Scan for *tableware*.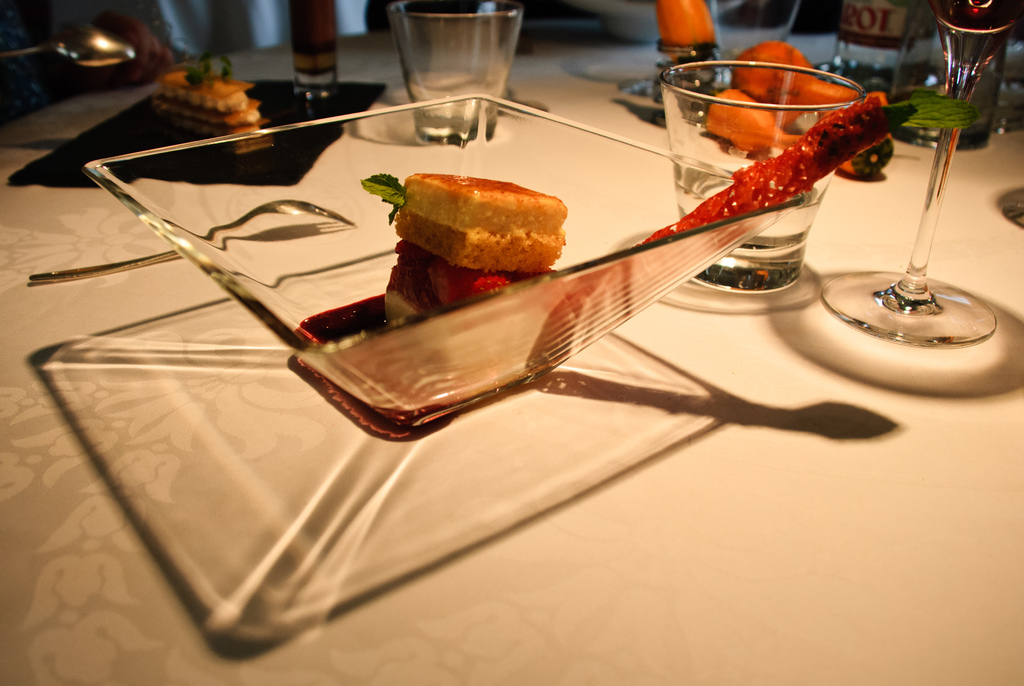
Scan result: (left=385, top=0, right=521, bottom=149).
